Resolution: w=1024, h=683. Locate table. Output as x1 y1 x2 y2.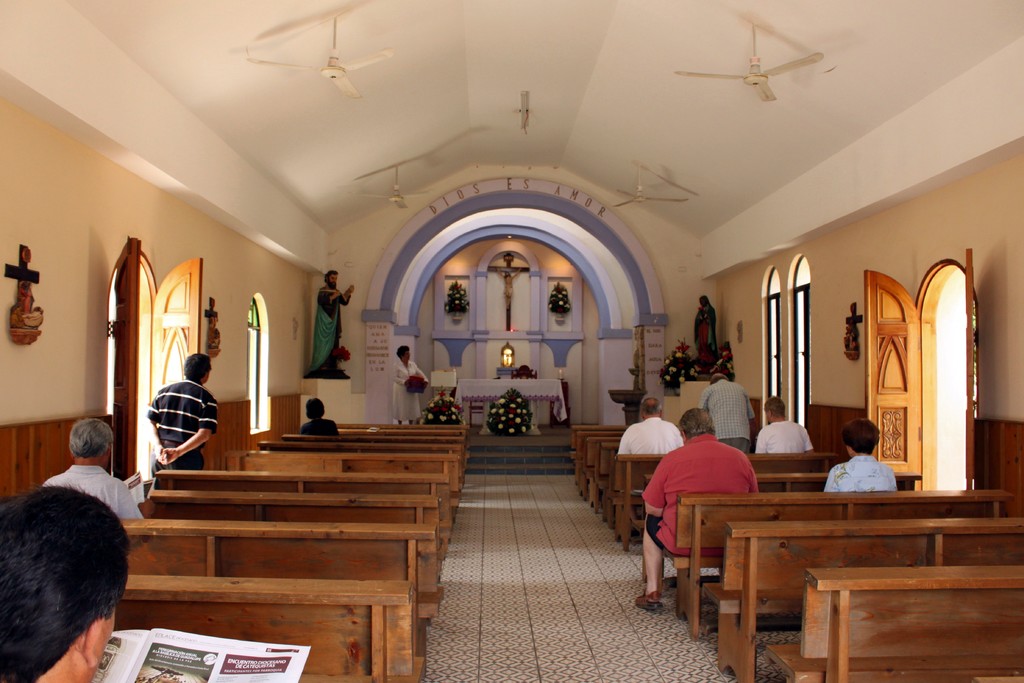
237 447 463 487.
